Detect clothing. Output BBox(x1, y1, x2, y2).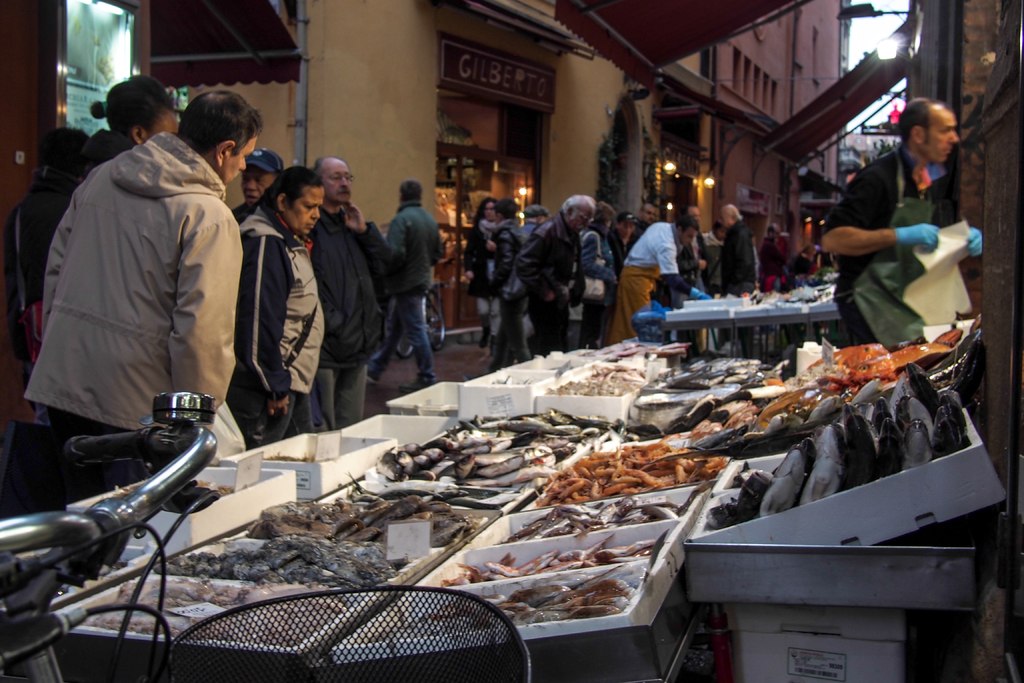
BBox(24, 121, 146, 330).
